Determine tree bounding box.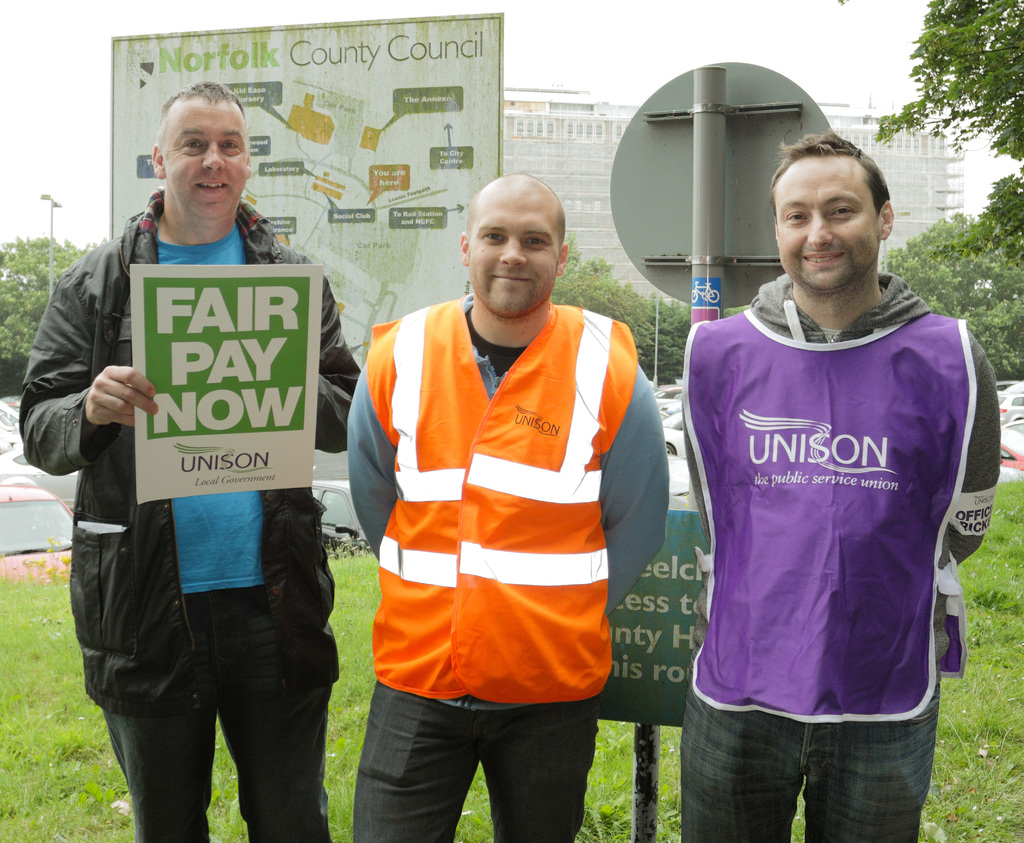
Determined: crop(883, 170, 1023, 382).
